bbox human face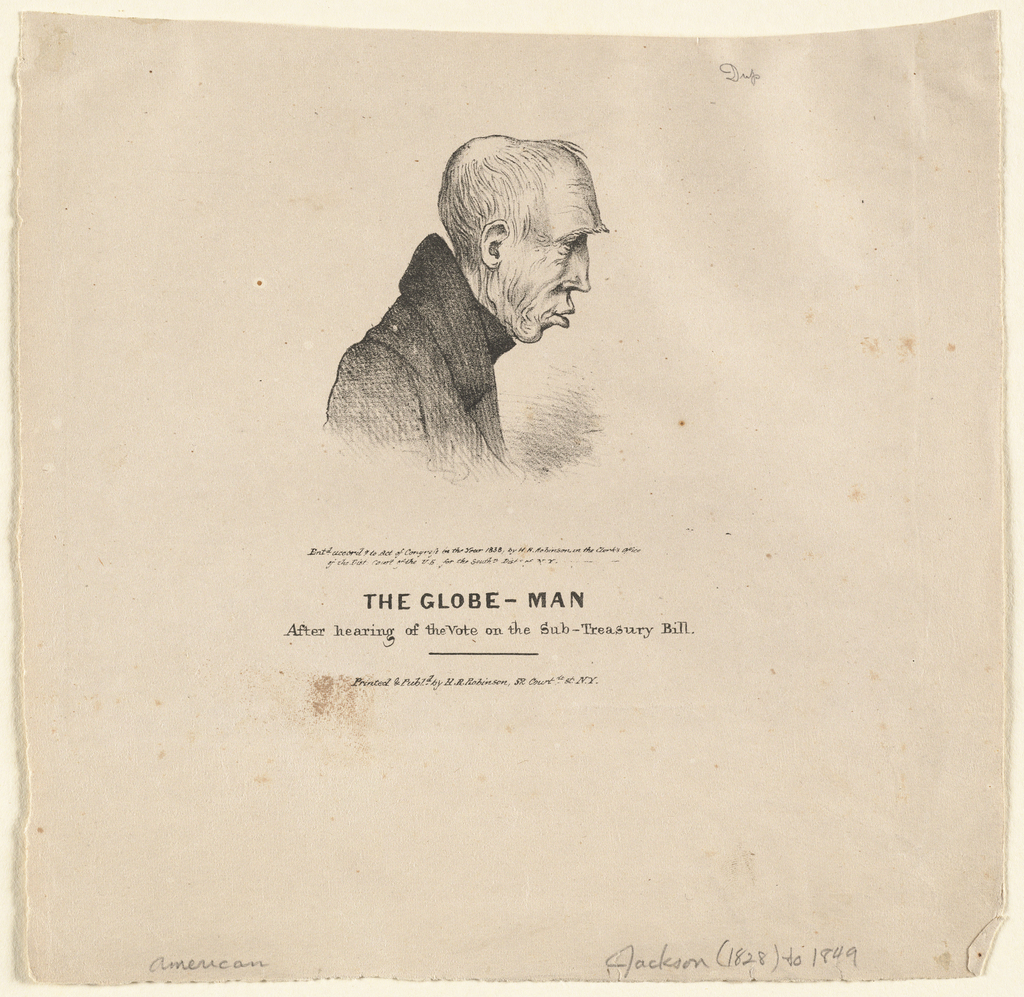
(x1=502, y1=170, x2=607, y2=342)
